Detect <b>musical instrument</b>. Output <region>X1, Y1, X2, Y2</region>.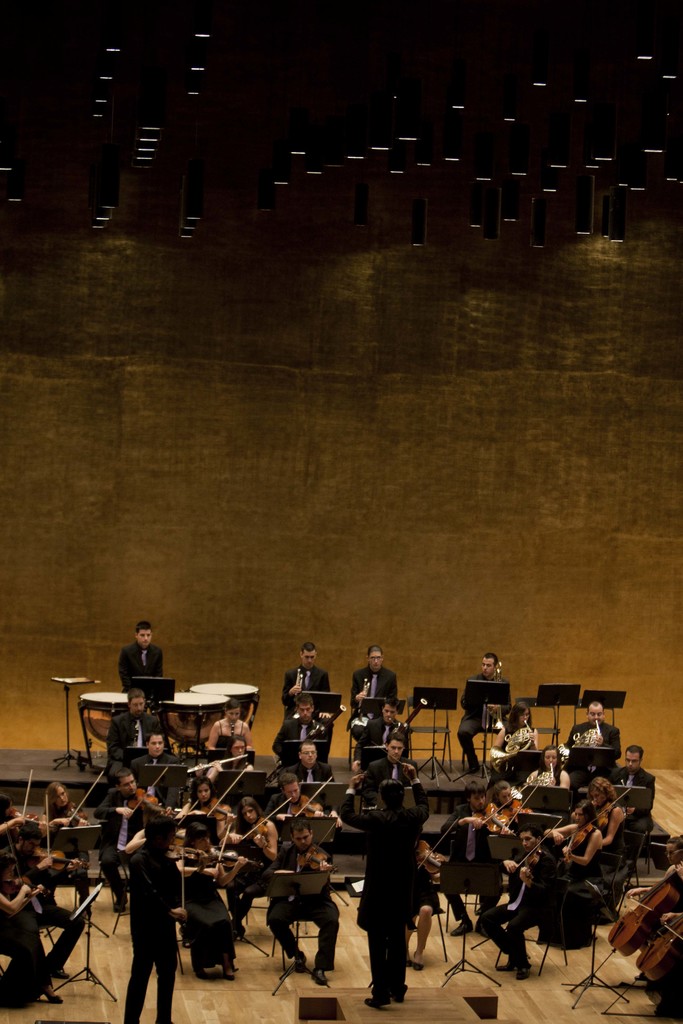
<region>5, 833, 61, 917</region>.
